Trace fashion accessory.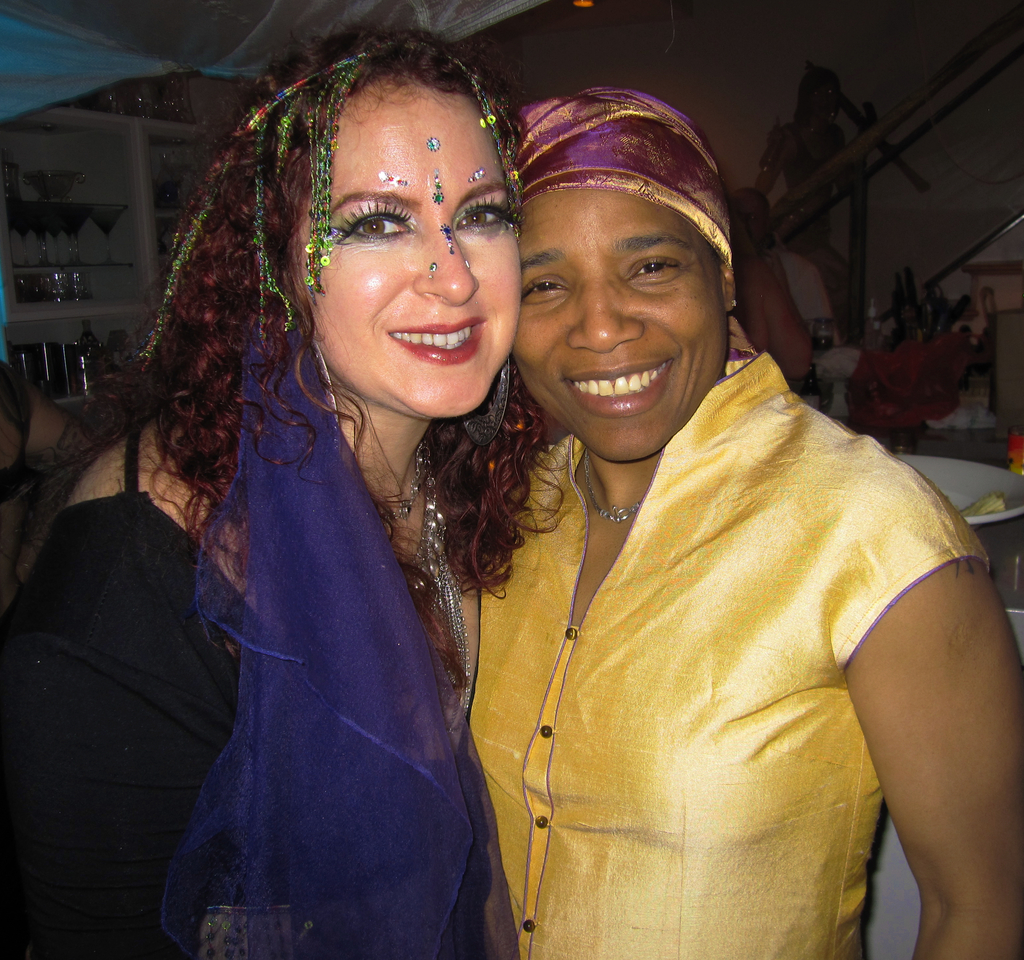
Traced to 464, 357, 516, 454.
